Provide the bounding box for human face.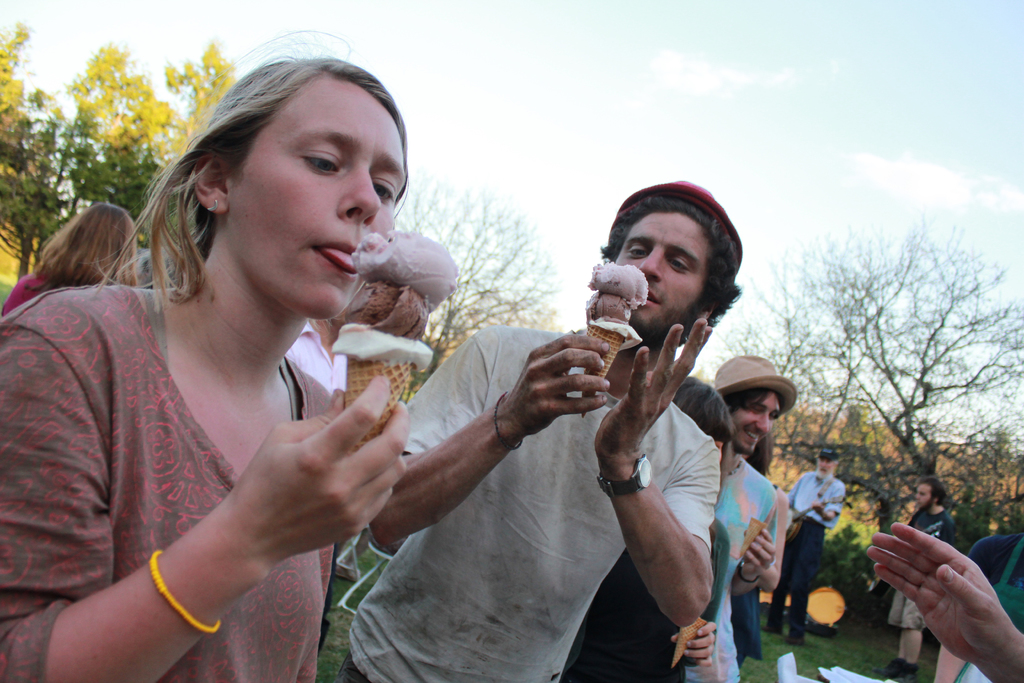
x1=721, y1=390, x2=780, y2=453.
